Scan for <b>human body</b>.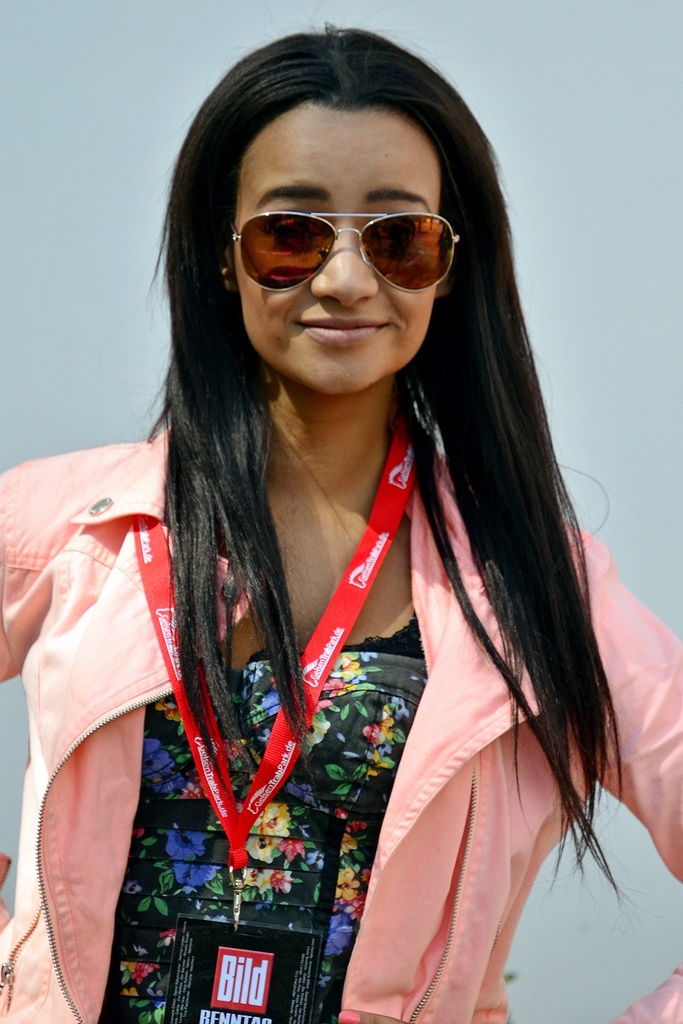
Scan result: bbox(0, 18, 682, 1023).
